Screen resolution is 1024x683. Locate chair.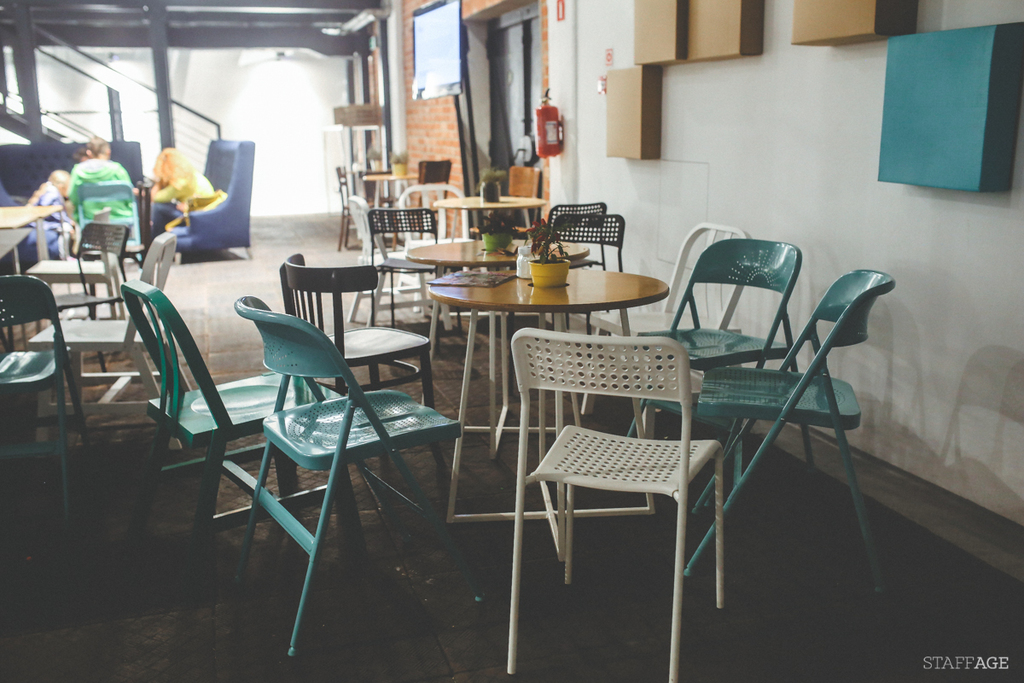
[left=0, top=268, right=102, bottom=518].
